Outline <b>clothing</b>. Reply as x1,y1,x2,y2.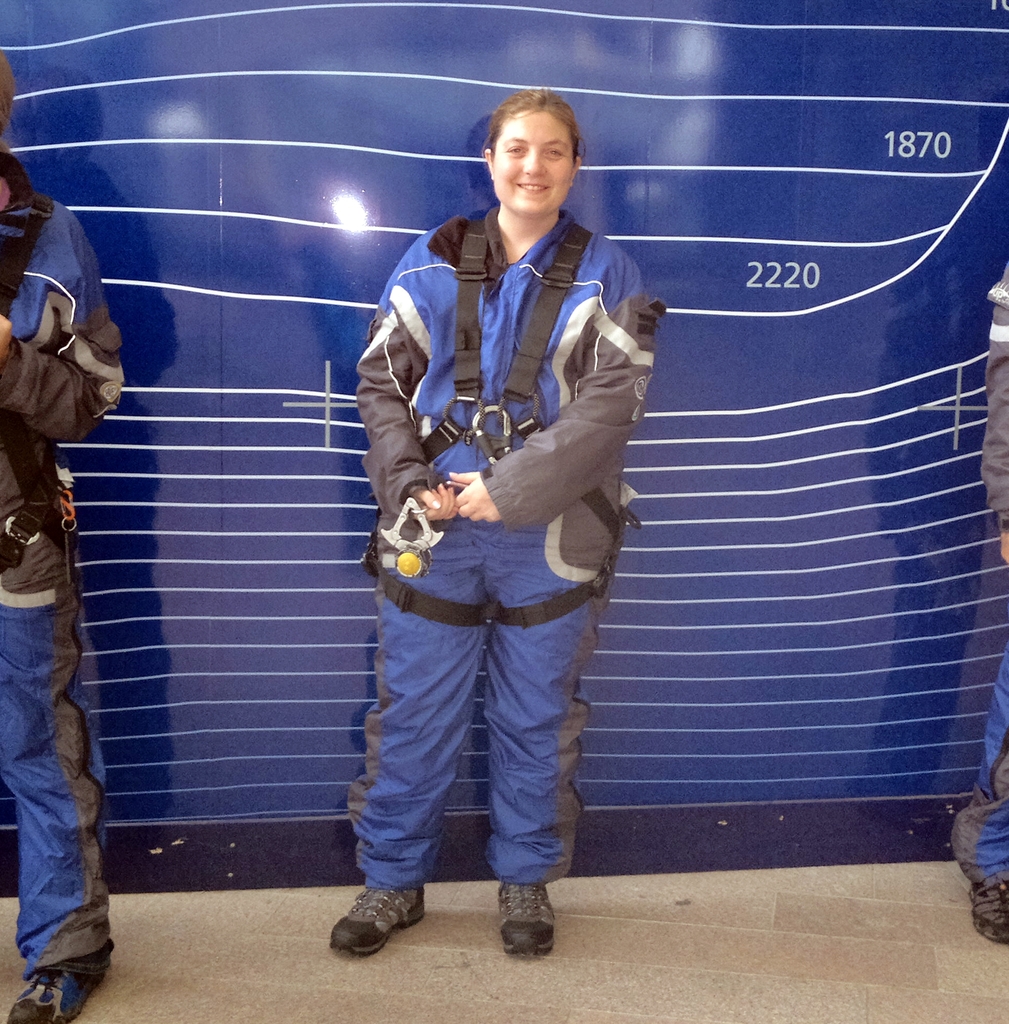
946,252,1008,884.
